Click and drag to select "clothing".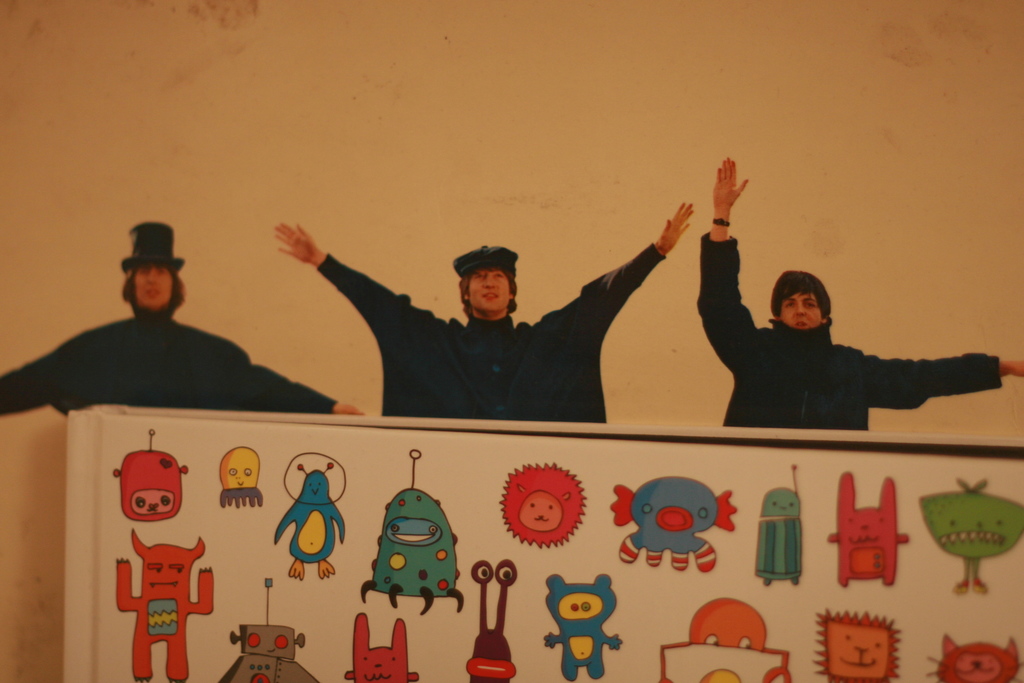
Selection: l=720, t=283, r=986, b=436.
